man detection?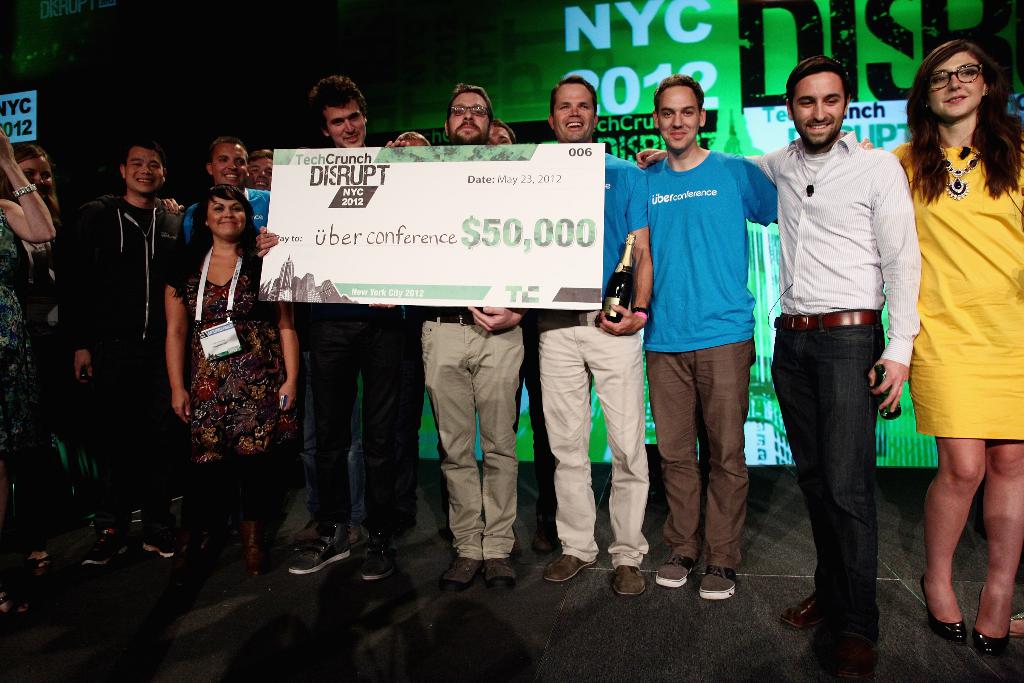
533,74,655,597
